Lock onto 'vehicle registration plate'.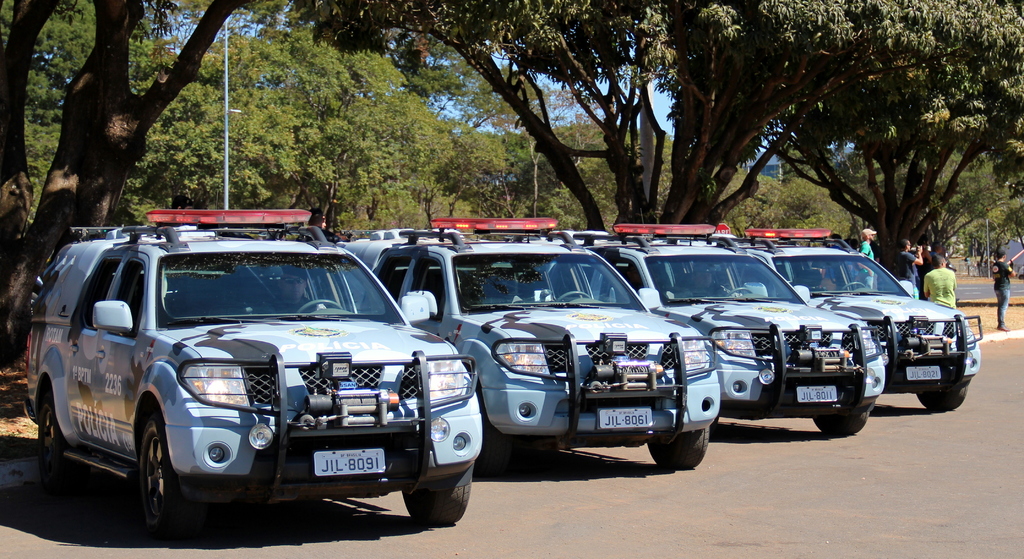
Locked: <bbox>596, 405, 656, 428</bbox>.
